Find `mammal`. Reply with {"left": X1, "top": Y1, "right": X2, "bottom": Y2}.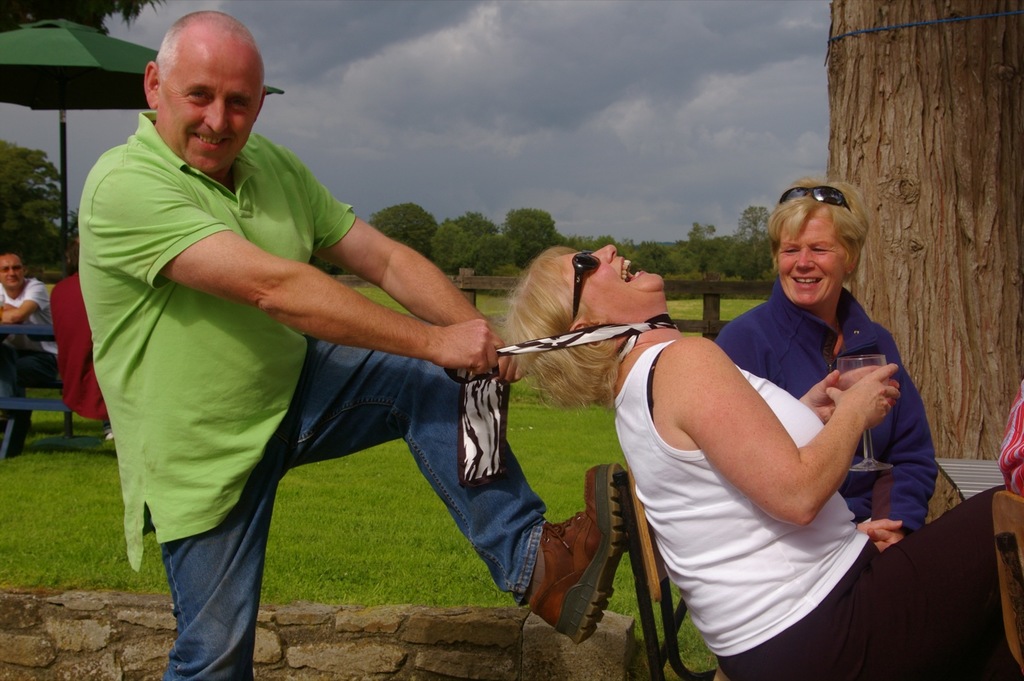
{"left": 90, "top": 48, "right": 573, "bottom": 597}.
